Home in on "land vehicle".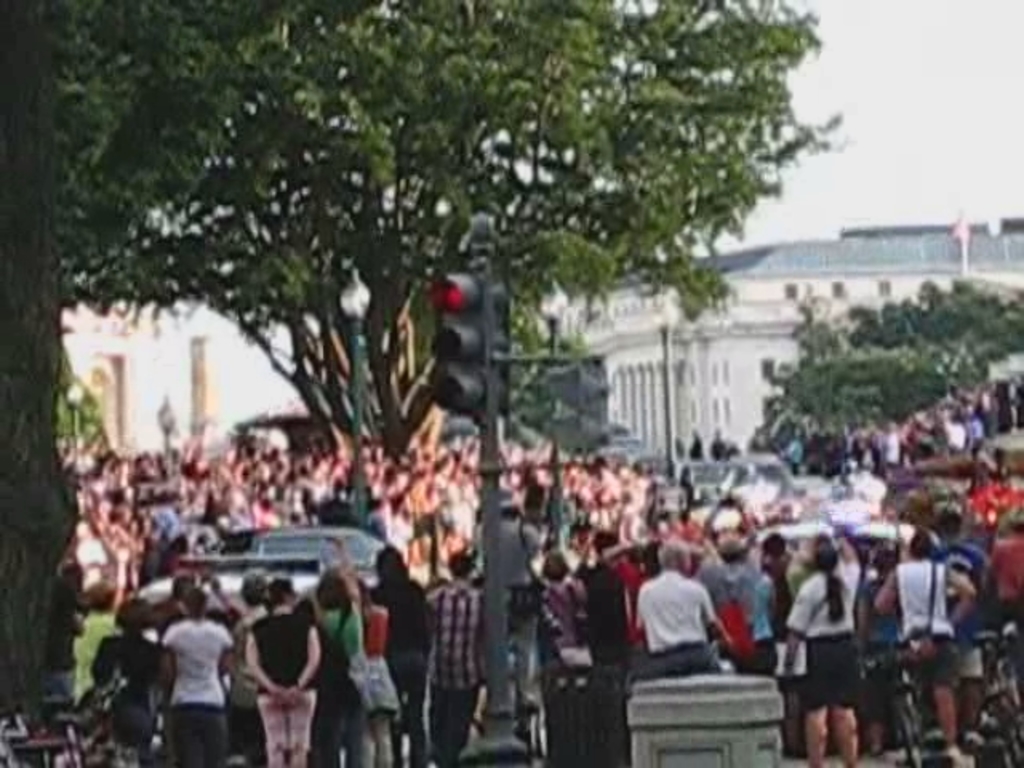
Homed in at 163, 523, 424, 638.
